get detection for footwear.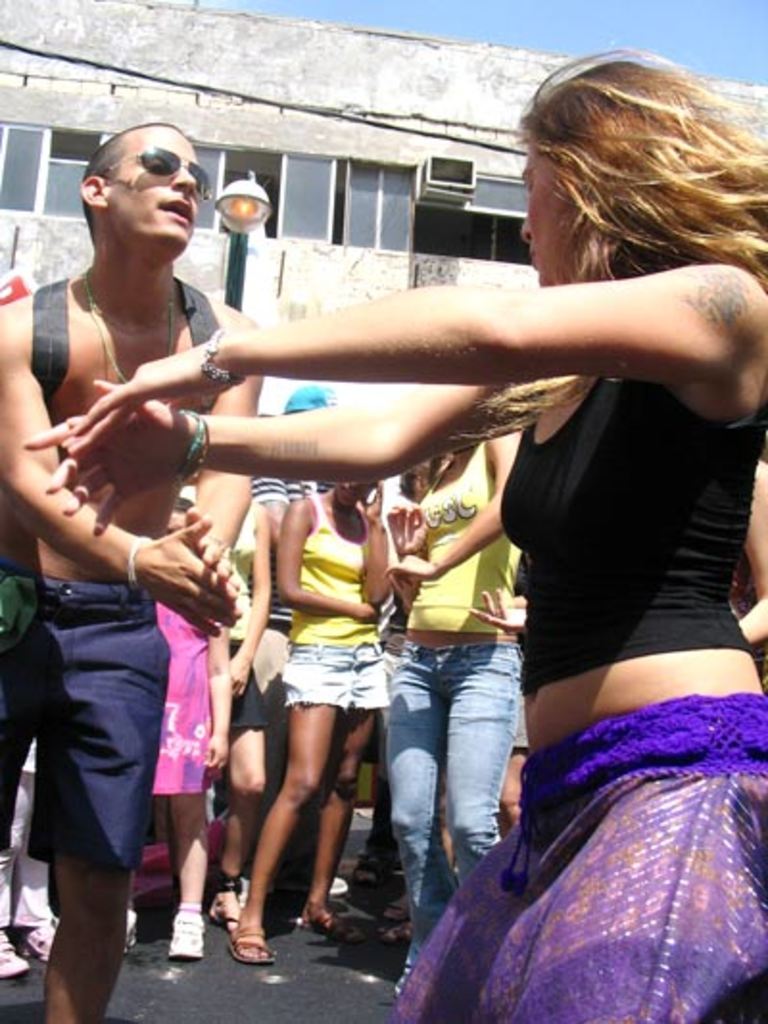
Detection: crop(0, 926, 36, 989).
